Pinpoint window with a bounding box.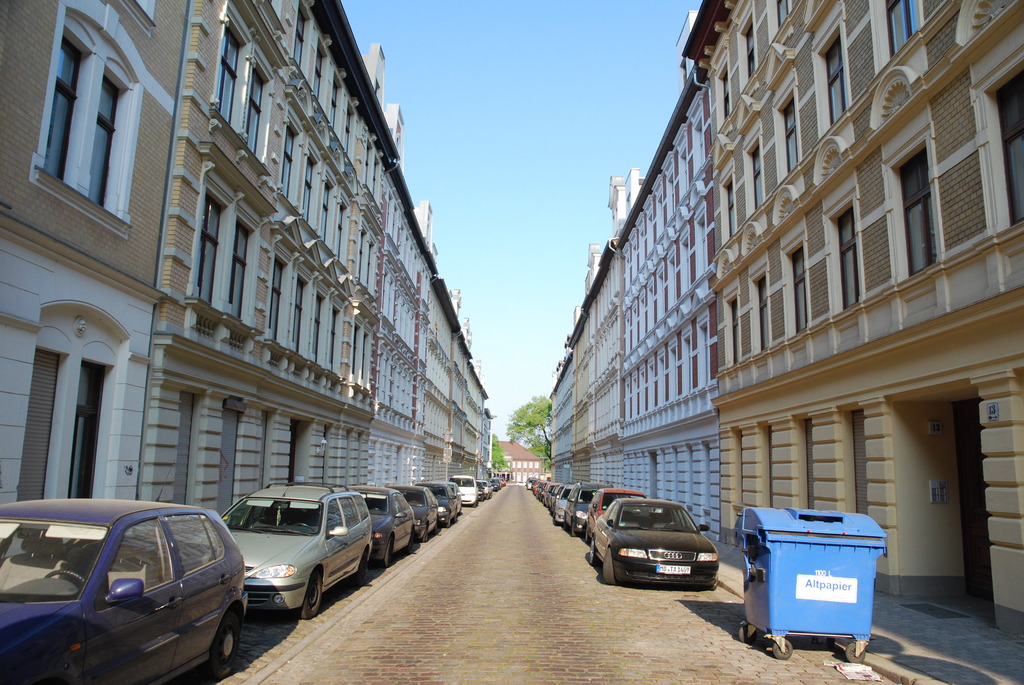
detection(324, 194, 356, 257).
